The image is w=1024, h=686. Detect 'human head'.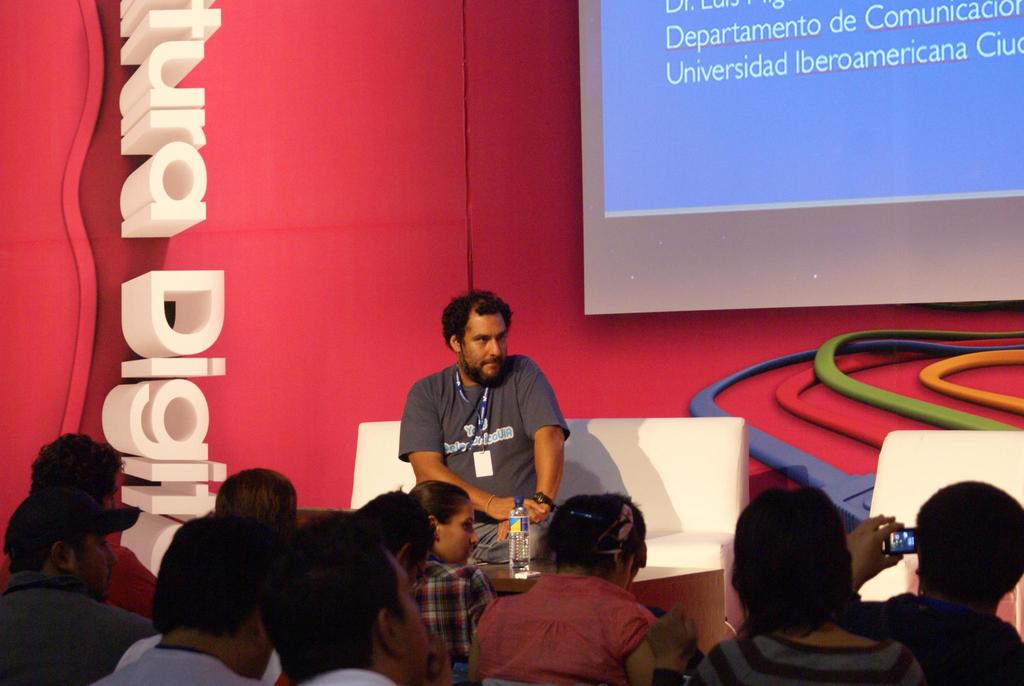
Detection: 554, 491, 649, 594.
